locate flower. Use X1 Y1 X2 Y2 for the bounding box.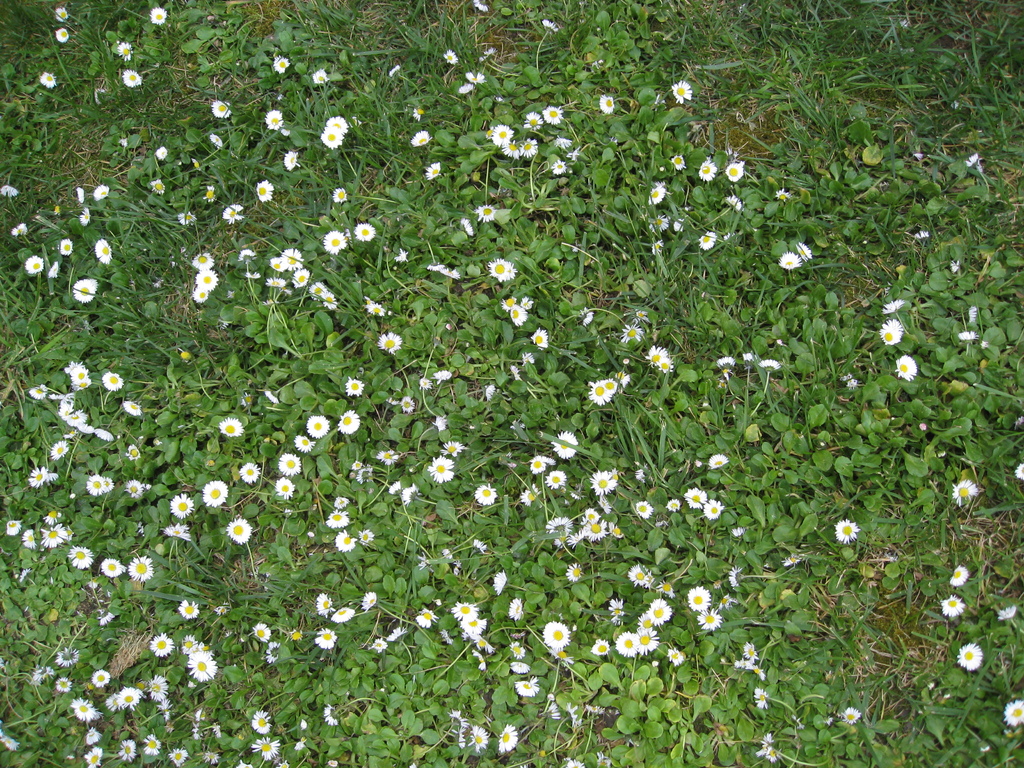
845 707 864 728.
